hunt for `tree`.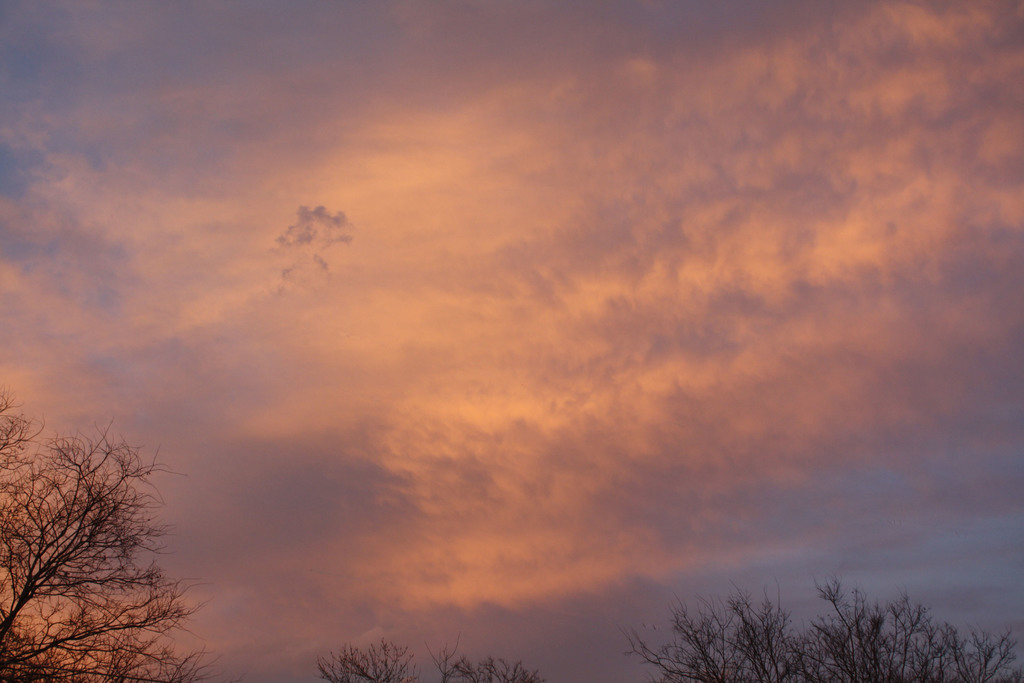
Hunted down at rect(615, 578, 1023, 682).
